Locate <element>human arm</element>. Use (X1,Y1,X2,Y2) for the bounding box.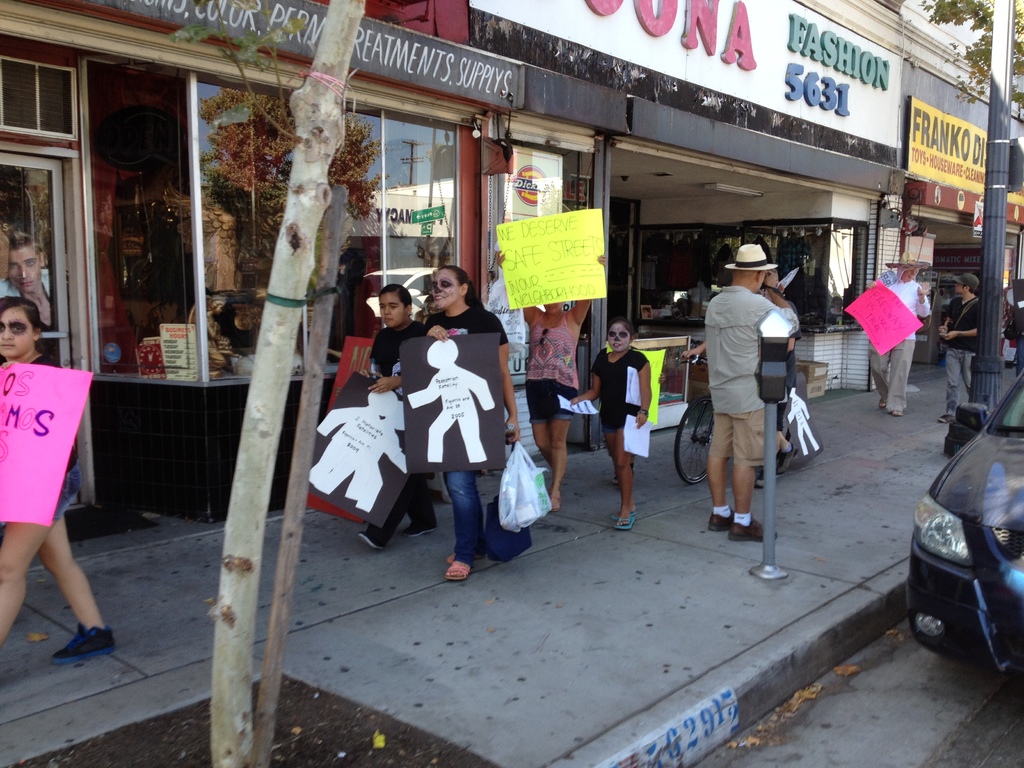
(763,259,799,335).
